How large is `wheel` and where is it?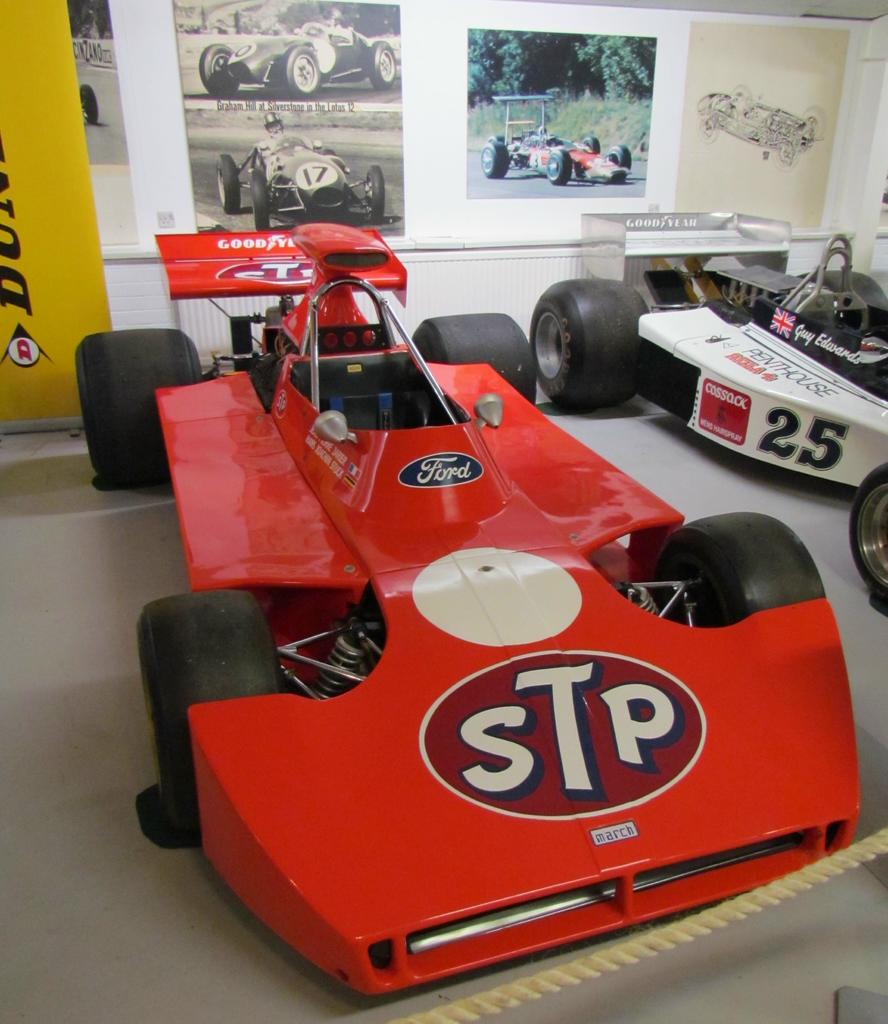
Bounding box: 251,170,267,230.
